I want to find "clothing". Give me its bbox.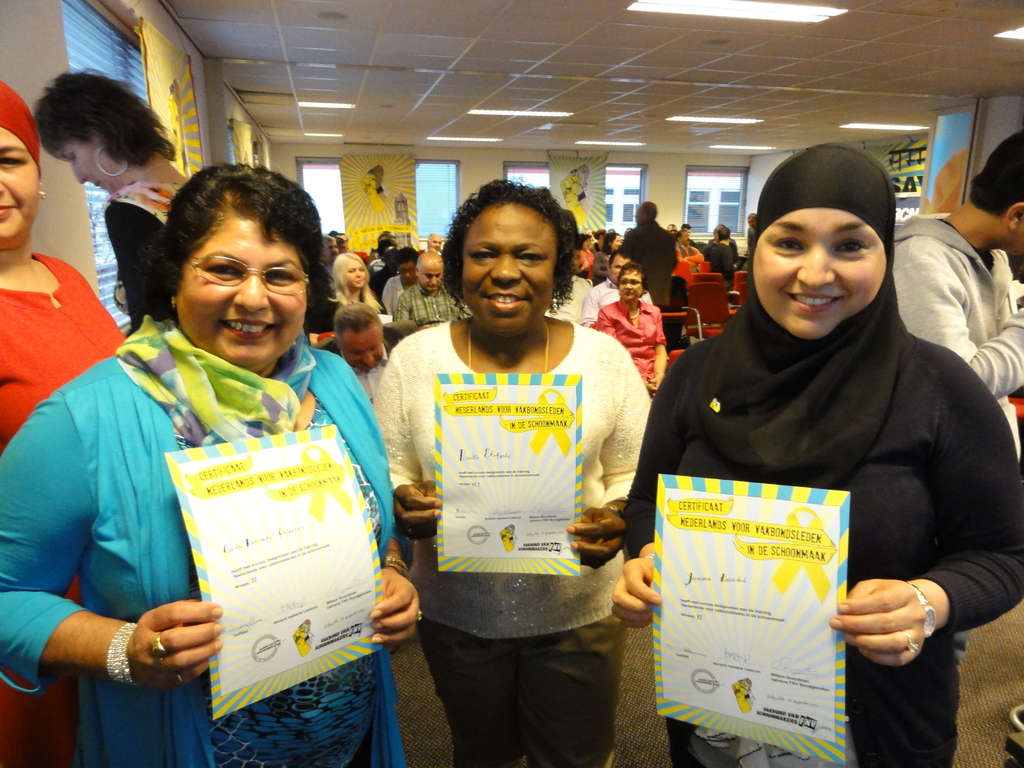
l=106, t=180, r=180, b=338.
